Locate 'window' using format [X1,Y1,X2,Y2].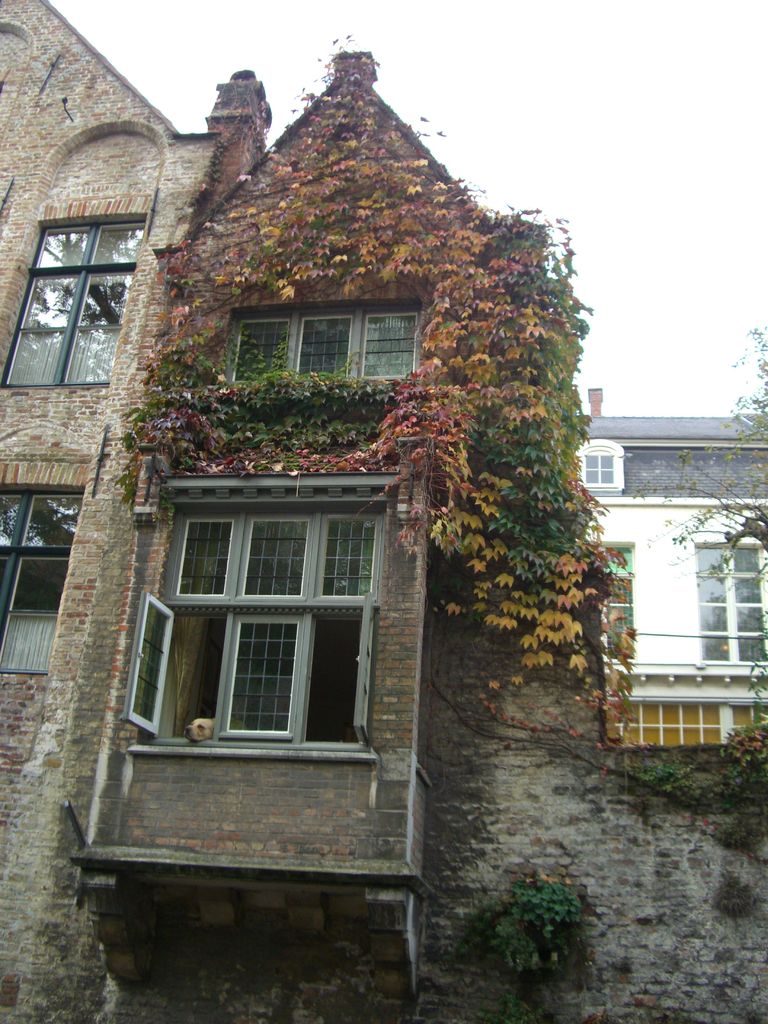
[365,316,417,381].
